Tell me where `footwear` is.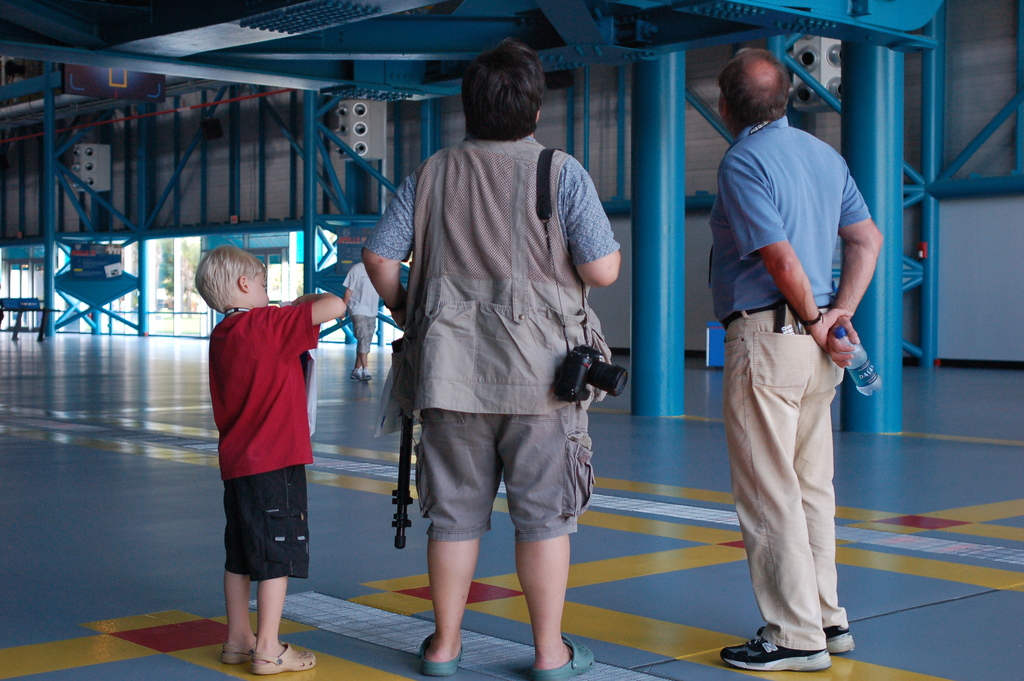
`footwear` is at bbox=(824, 625, 855, 654).
